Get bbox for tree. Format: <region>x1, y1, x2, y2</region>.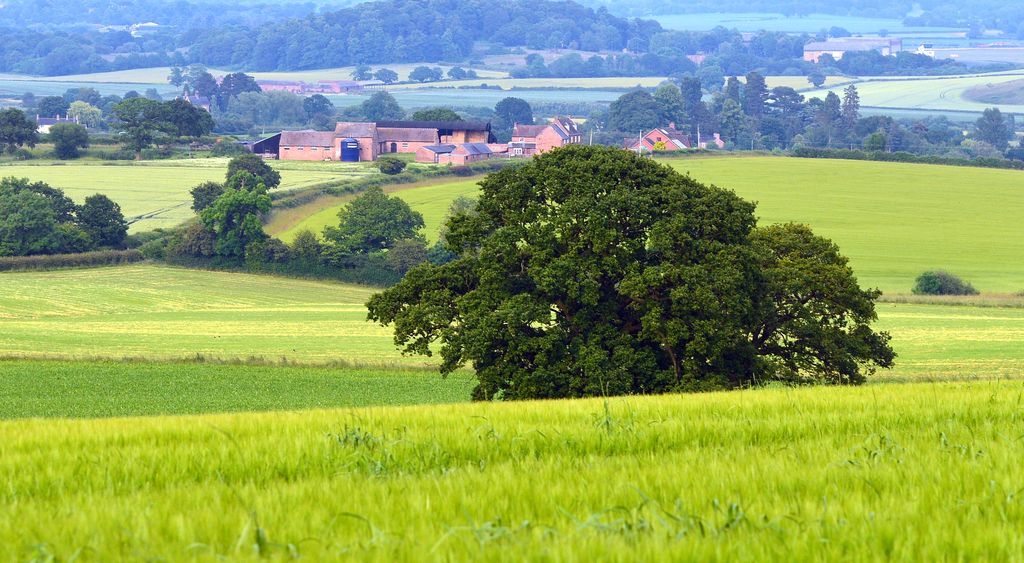
<region>218, 71, 262, 110</region>.
